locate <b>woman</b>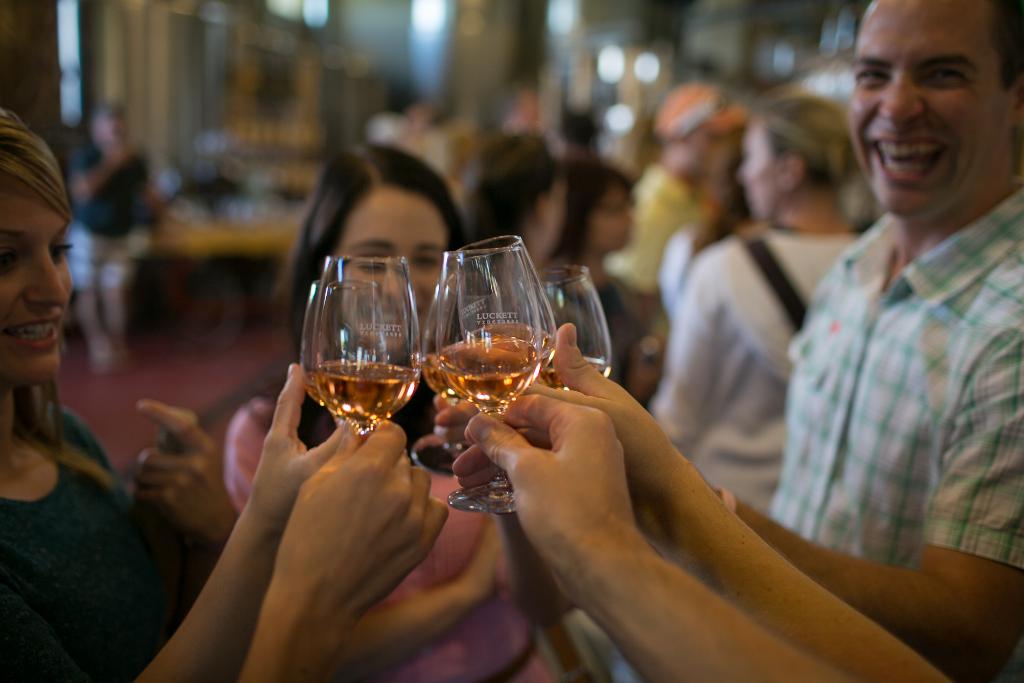
543:161:661:411
